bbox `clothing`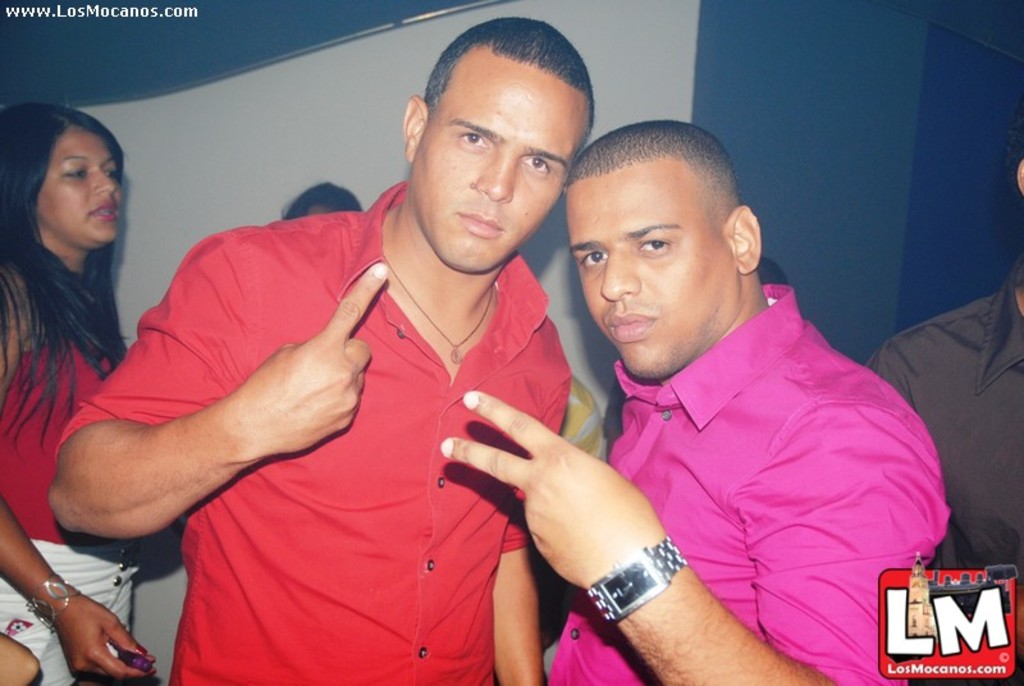
x1=872, y1=255, x2=1023, y2=570
